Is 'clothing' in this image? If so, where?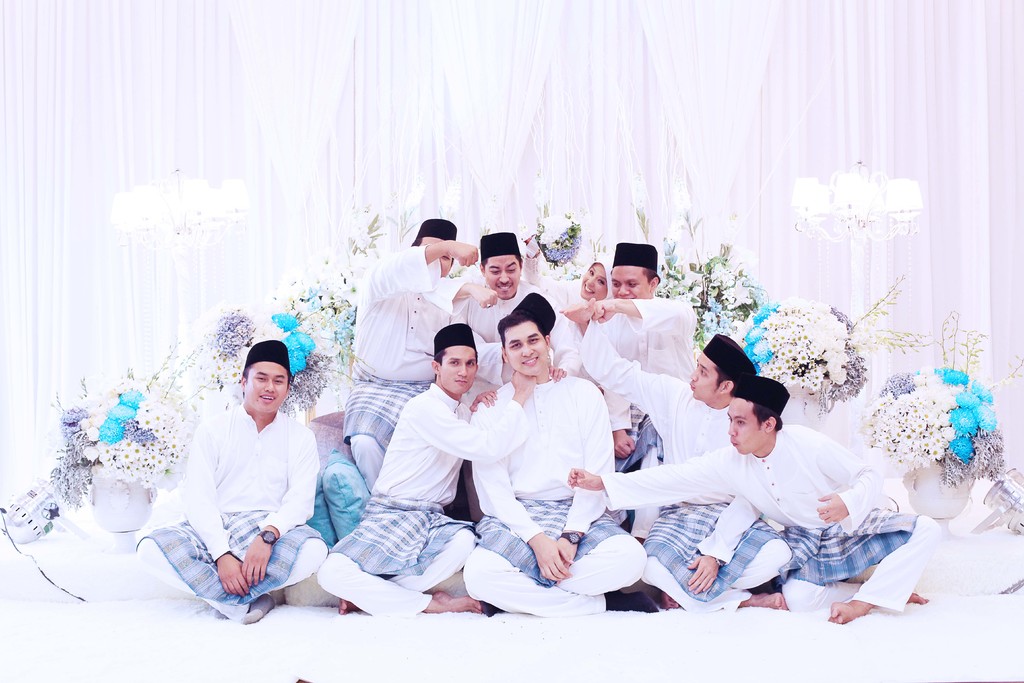
Yes, at bbox=[602, 286, 701, 458].
